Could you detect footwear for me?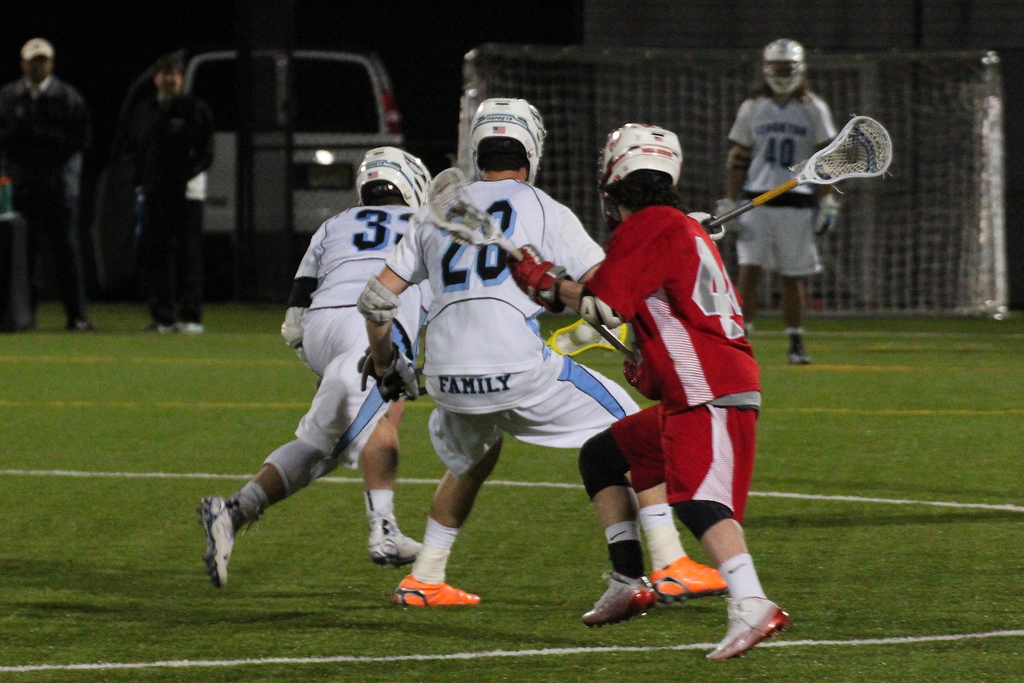
Detection result: detection(367, 525, 418, 567).
